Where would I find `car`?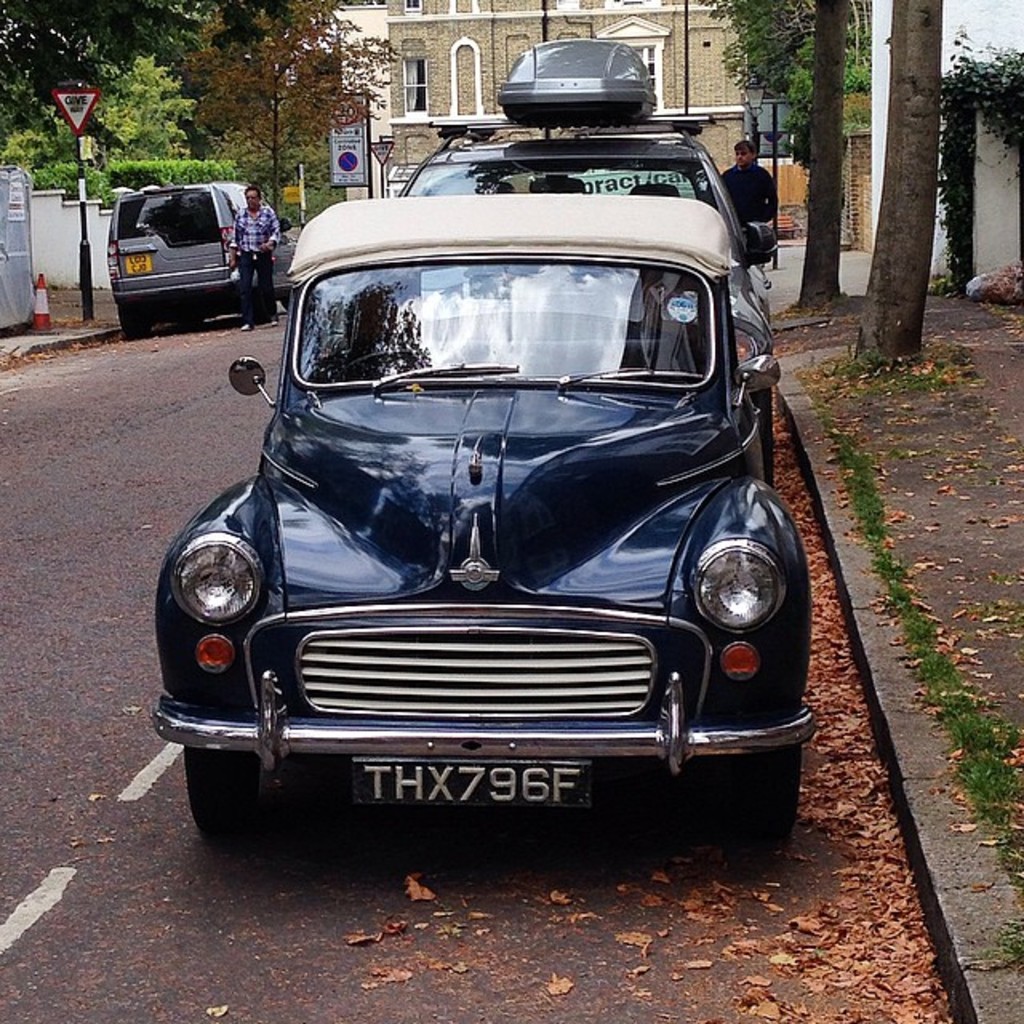
At left=392, top=96, right=781, bottom=264.
